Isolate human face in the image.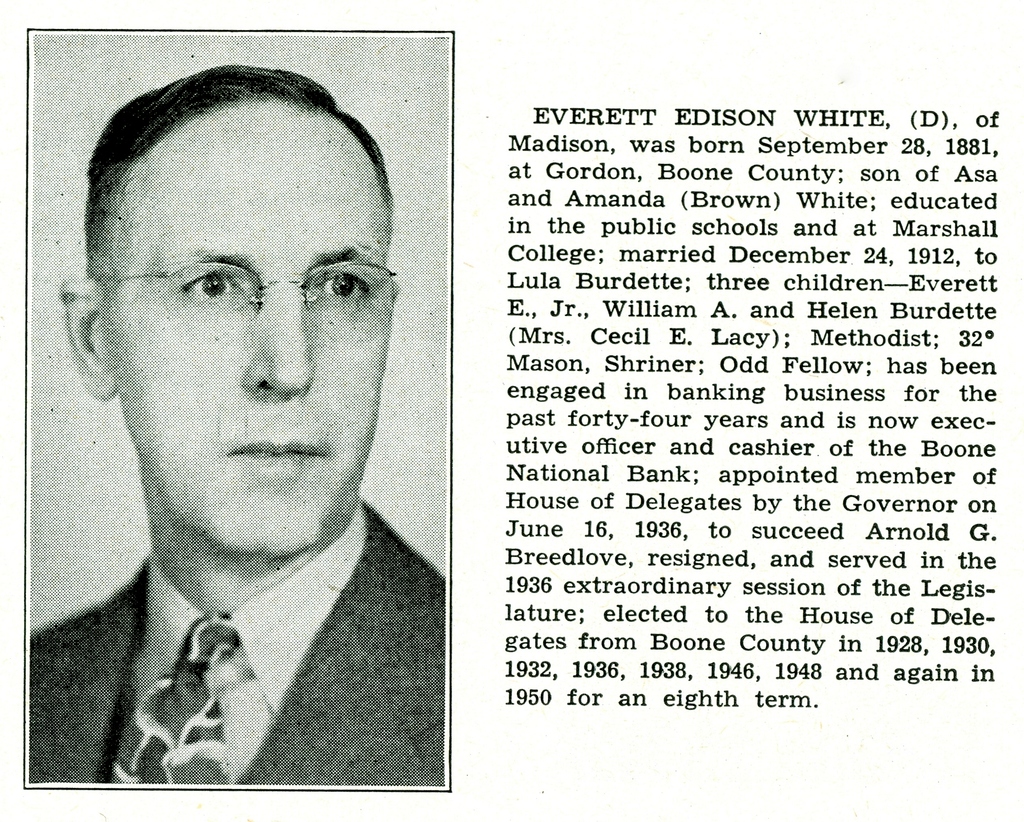
Isolated region: (x1=107, y1=94, x2=394, y2=554).
